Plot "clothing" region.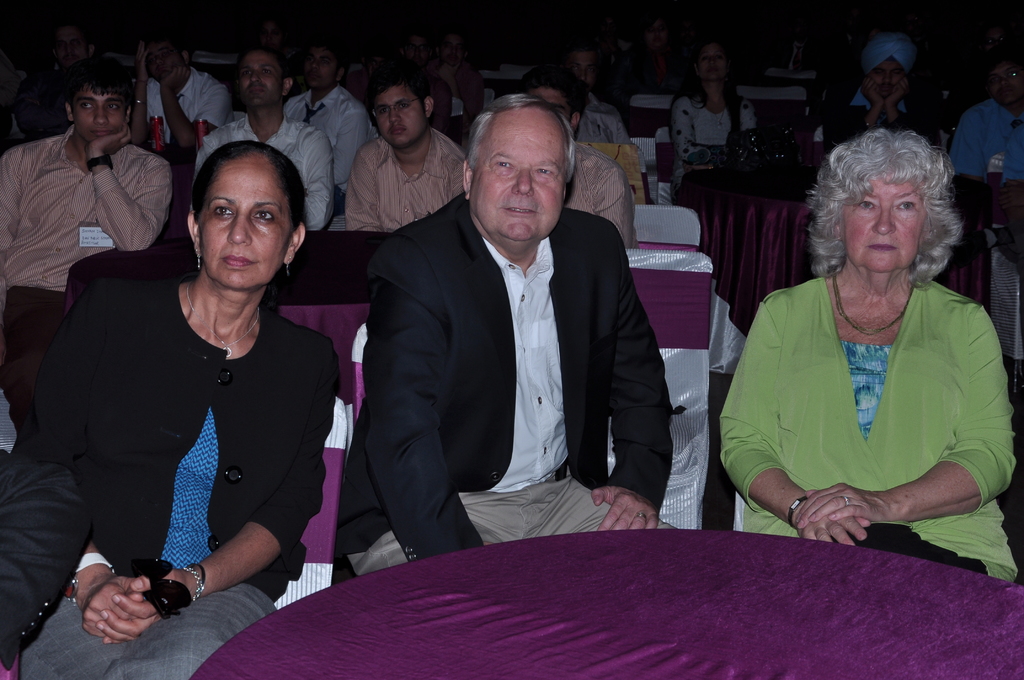
Plotted at <bbox>672, 91, 762, 201</bbox>.
